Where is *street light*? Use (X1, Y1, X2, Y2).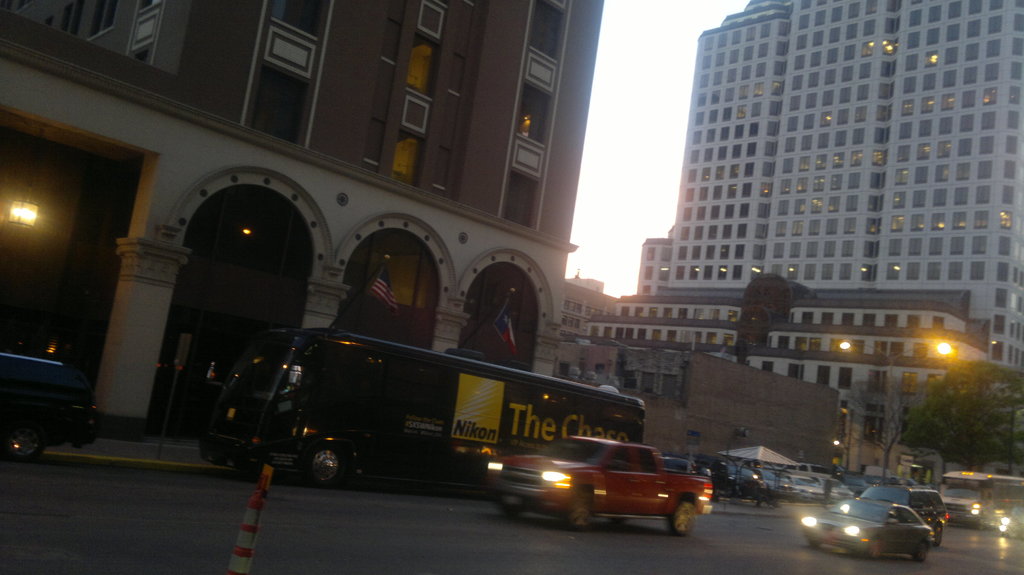
(833, 336, 954, 471).
